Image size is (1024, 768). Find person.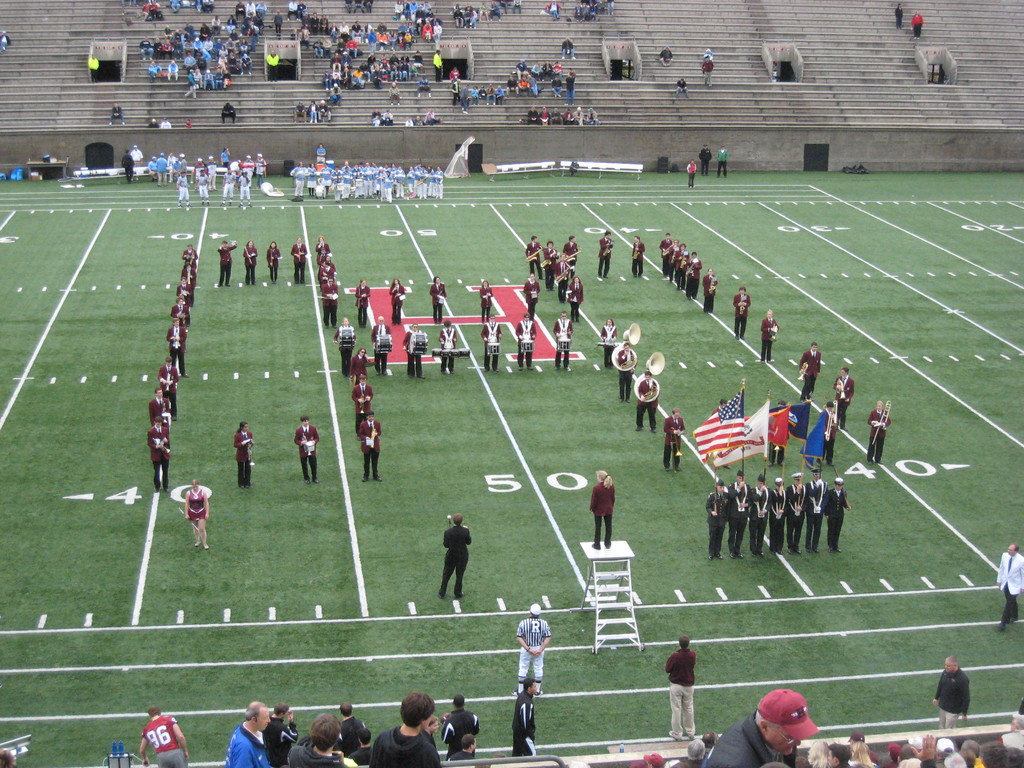
[481,280,493,321].
